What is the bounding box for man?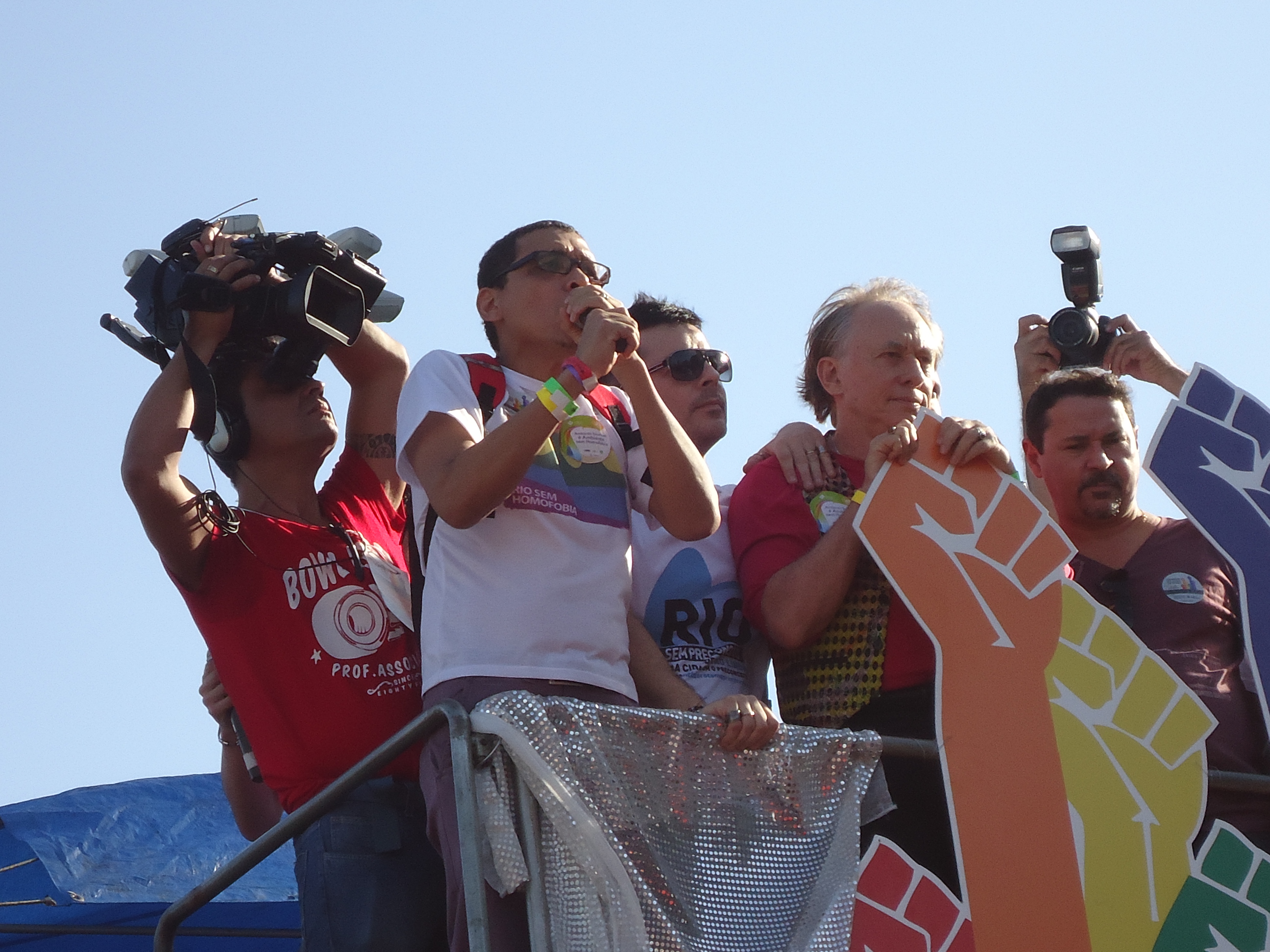
rect(57, 107, 221, 466).
